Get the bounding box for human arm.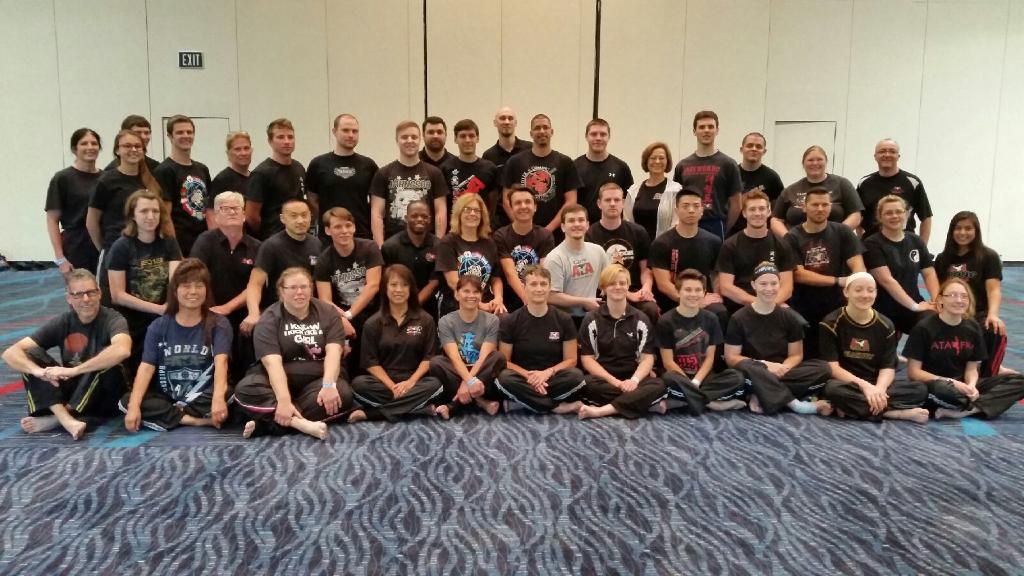
<box>124,325,154,433</box>.
